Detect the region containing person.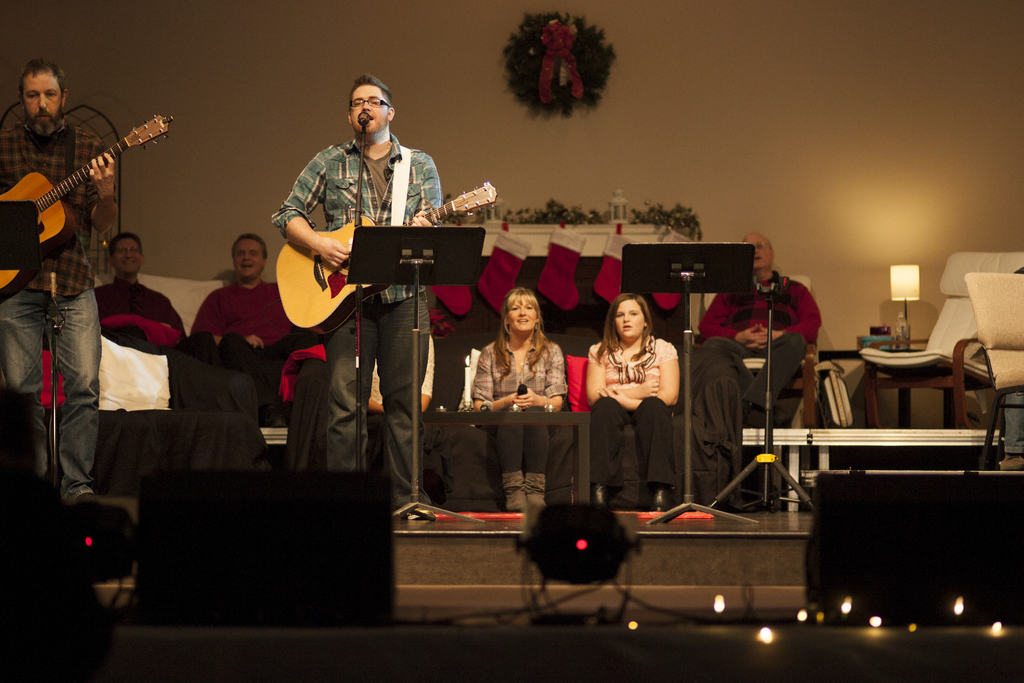
crop(586, 292, 682, 507).
